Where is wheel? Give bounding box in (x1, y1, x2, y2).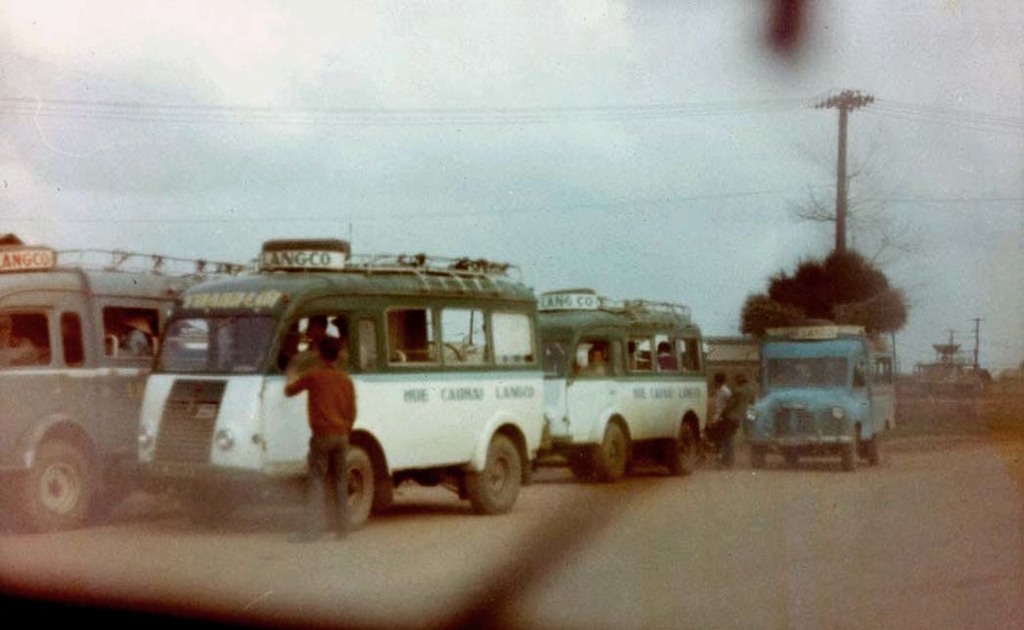
(748, 447, 764, 470).
